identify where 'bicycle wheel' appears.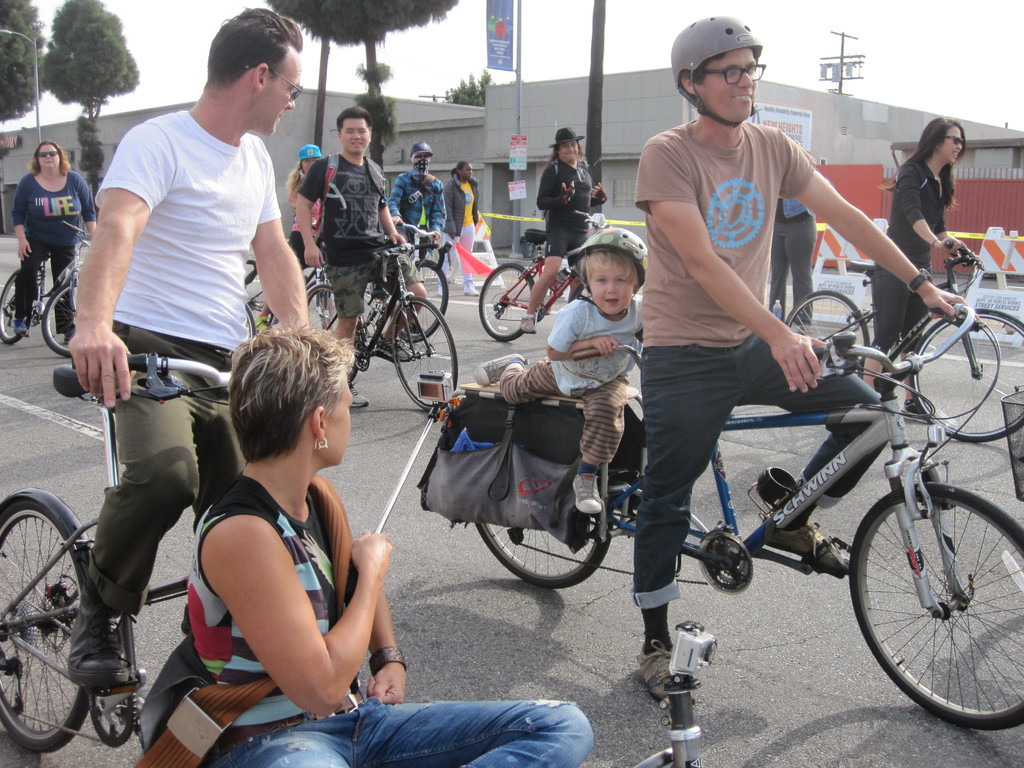
Appears at pyautogui.locateOnScreen(906, 305, 1023, 447).
